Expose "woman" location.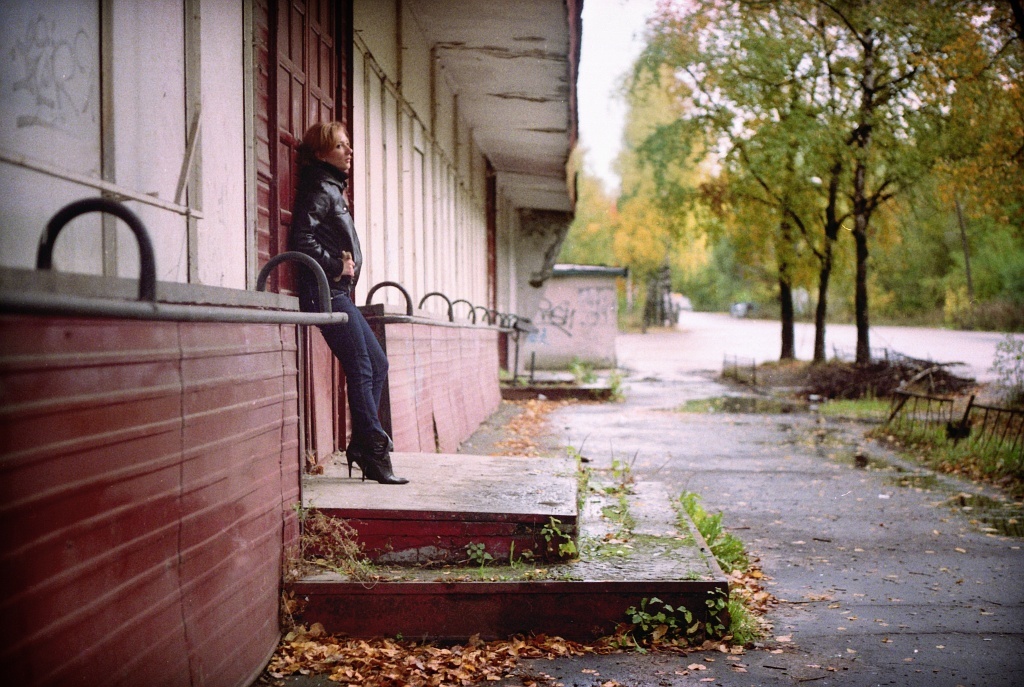
Exposed at 282/127/409/484.
